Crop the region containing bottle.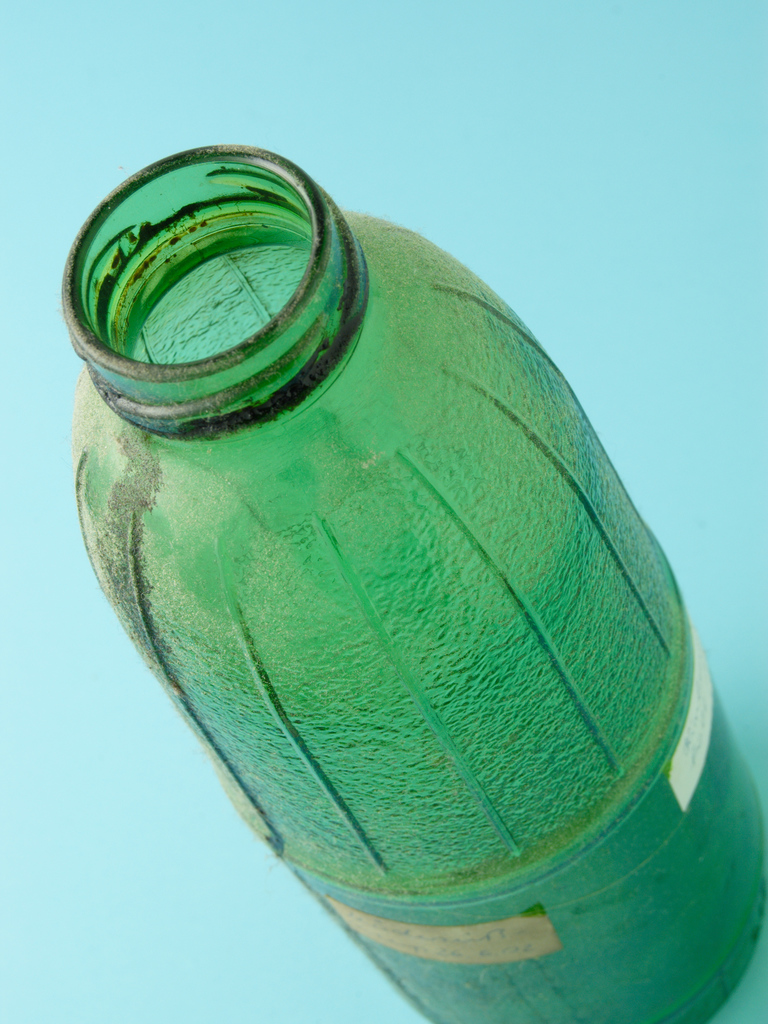
Crop region: <box>61,140,767,1023</box>.
